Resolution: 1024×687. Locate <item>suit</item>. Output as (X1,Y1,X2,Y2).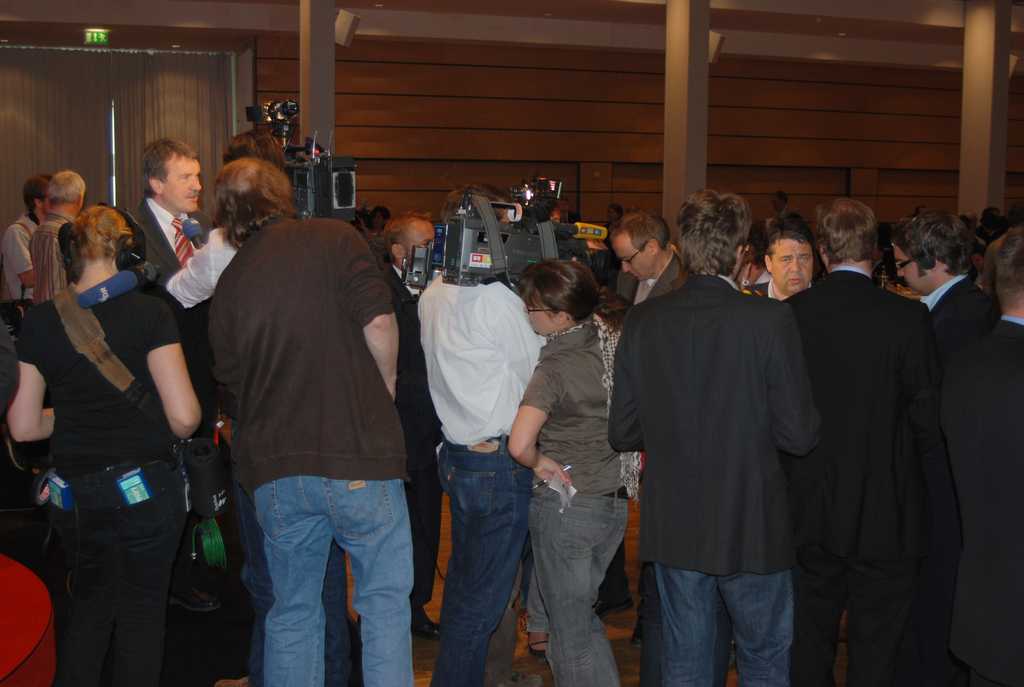
(124,196,216,286).
